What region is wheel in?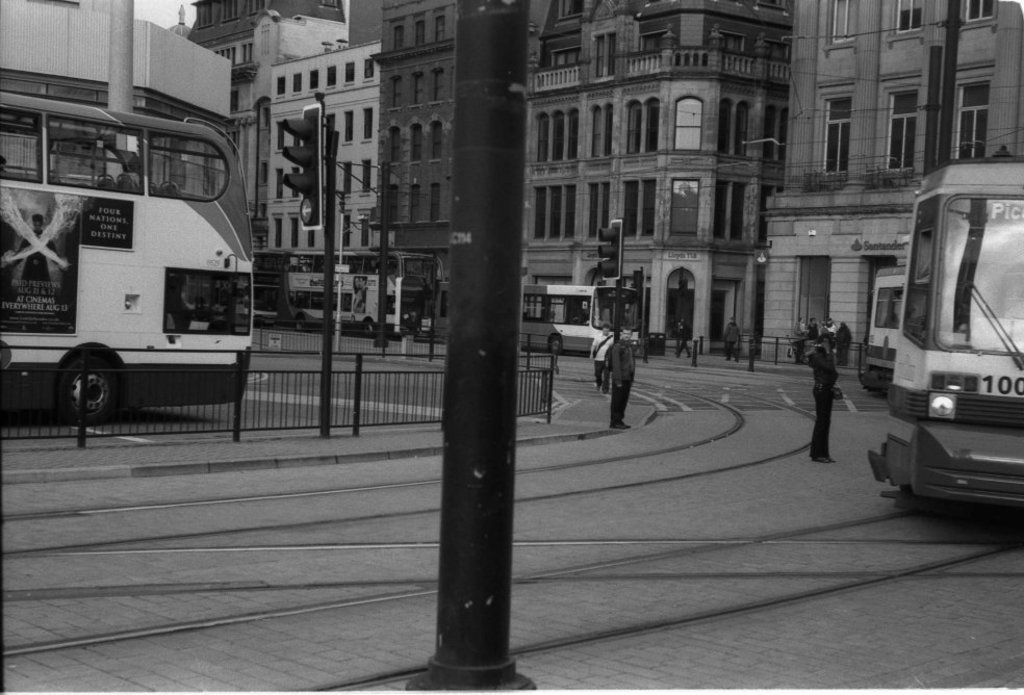
(361,315,373,336).
